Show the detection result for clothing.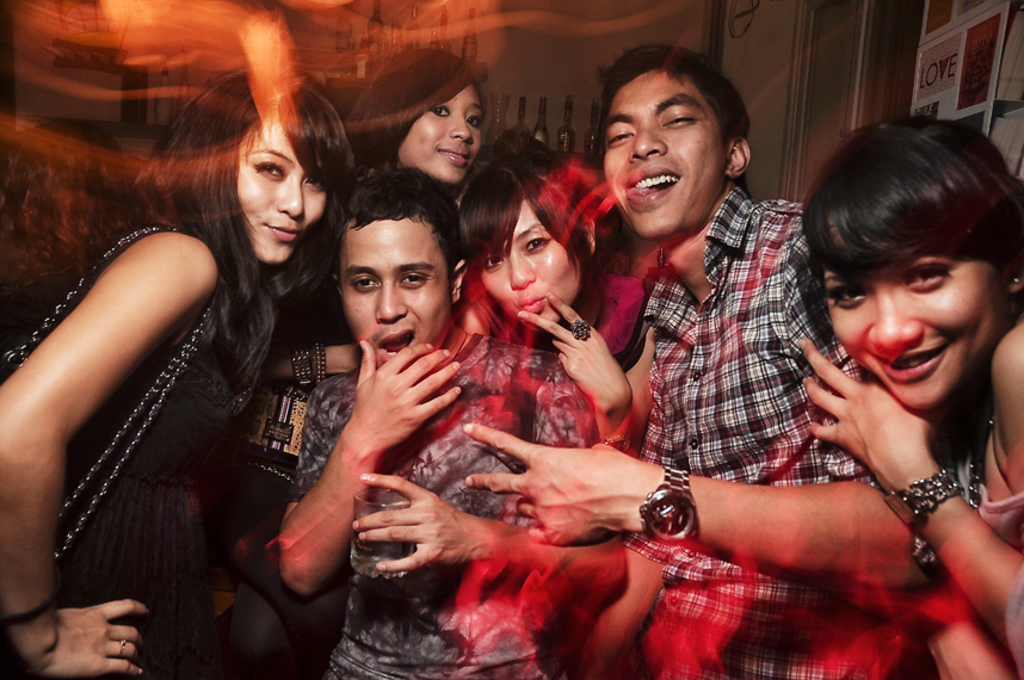
[280,328,596,679].
